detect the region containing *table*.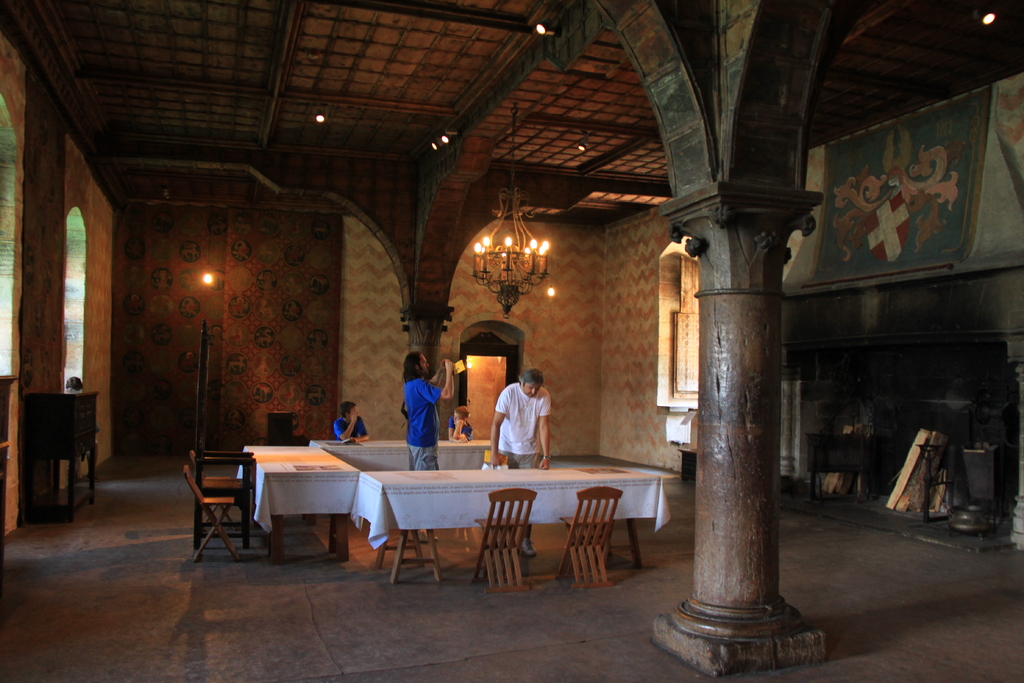
l=362, t=472, r=661, b=582.
